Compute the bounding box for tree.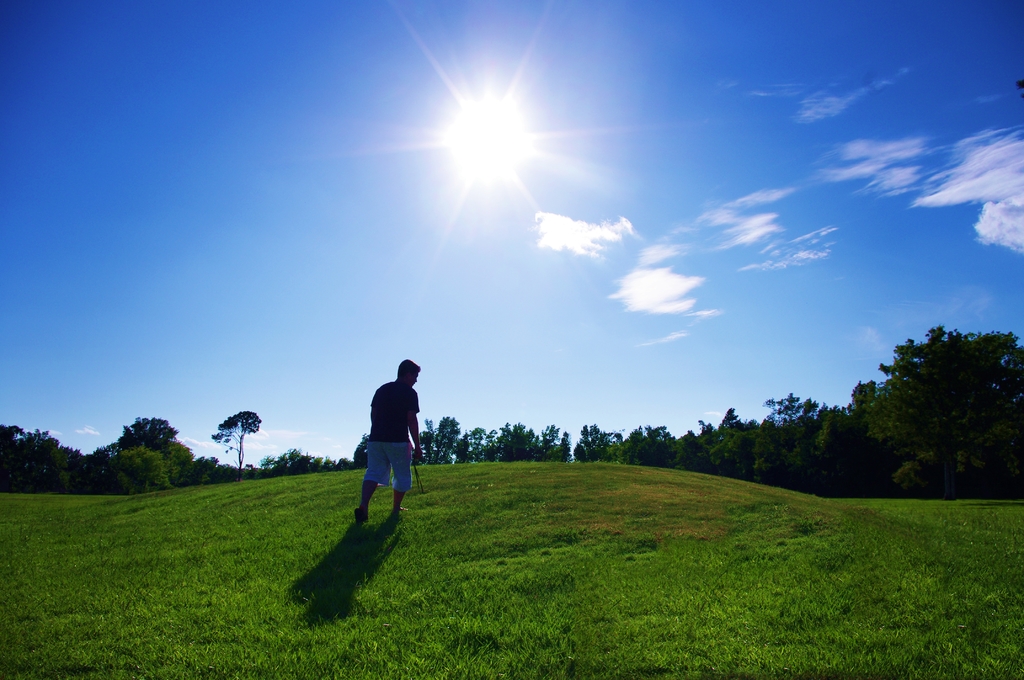
detection(211, 408, 263, 484).
